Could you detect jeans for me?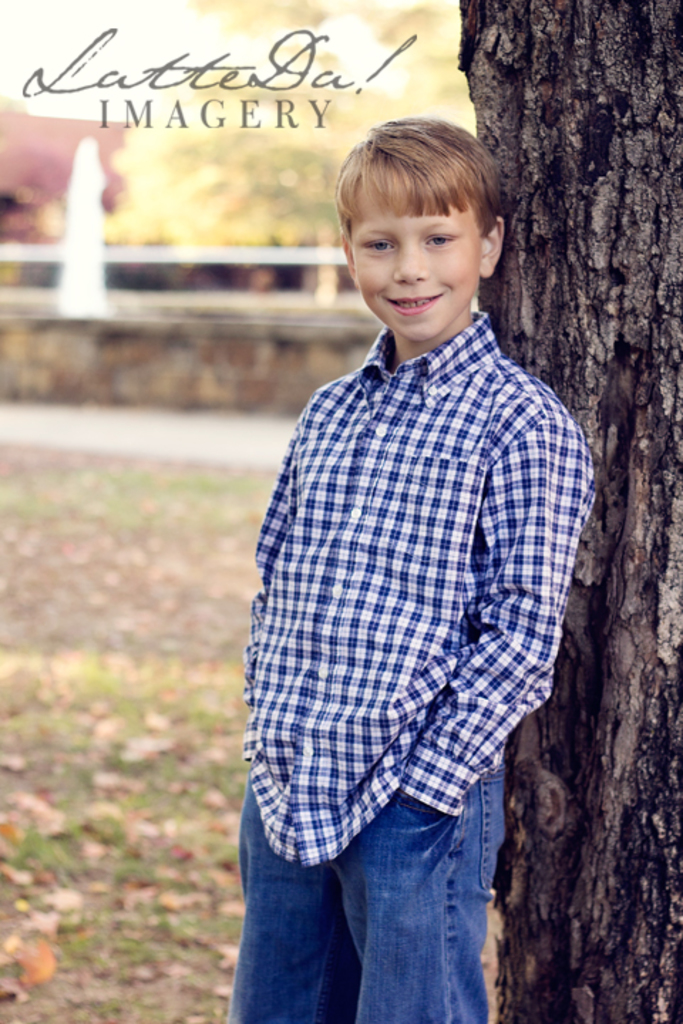
Detection result: (left=218, top=768, right=515, bottom=1023).
